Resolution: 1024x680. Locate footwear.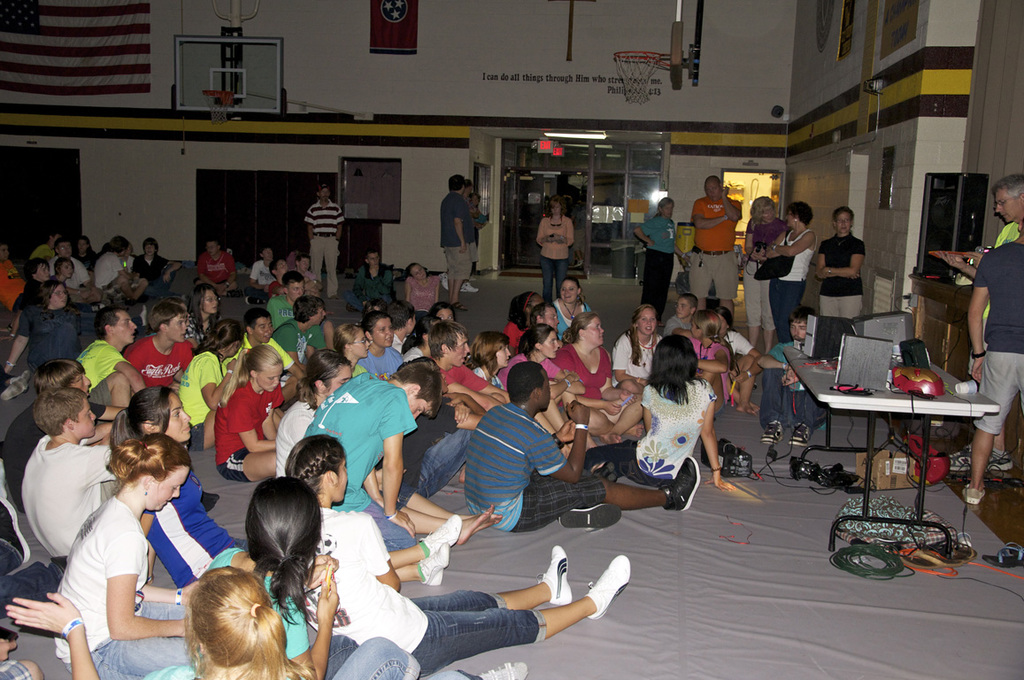
[557,499,620,529].
